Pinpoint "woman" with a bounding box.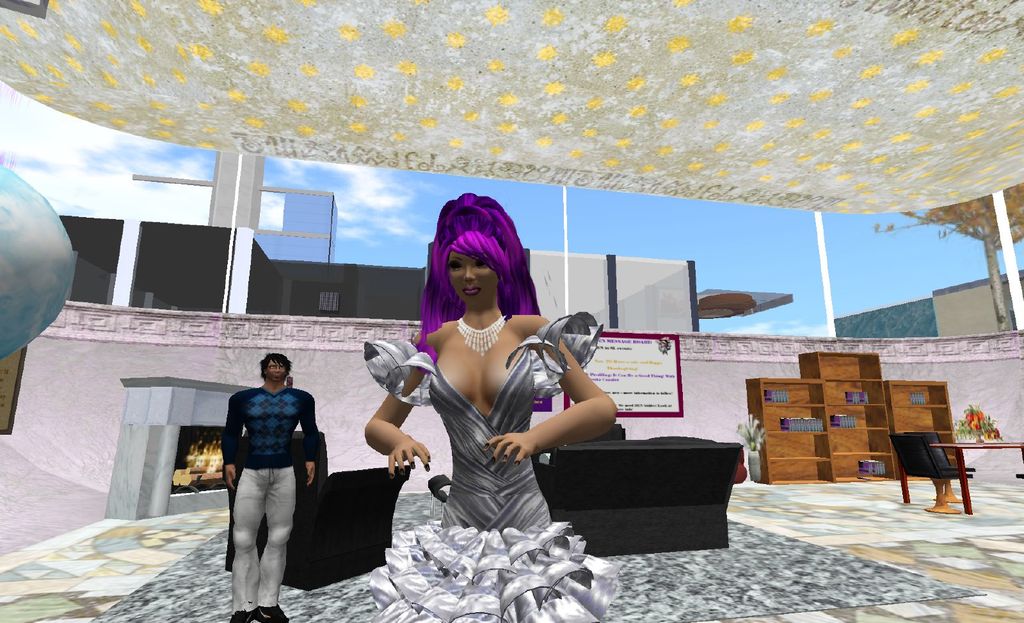
(left=374, top=190, right=579, bottom=583).
